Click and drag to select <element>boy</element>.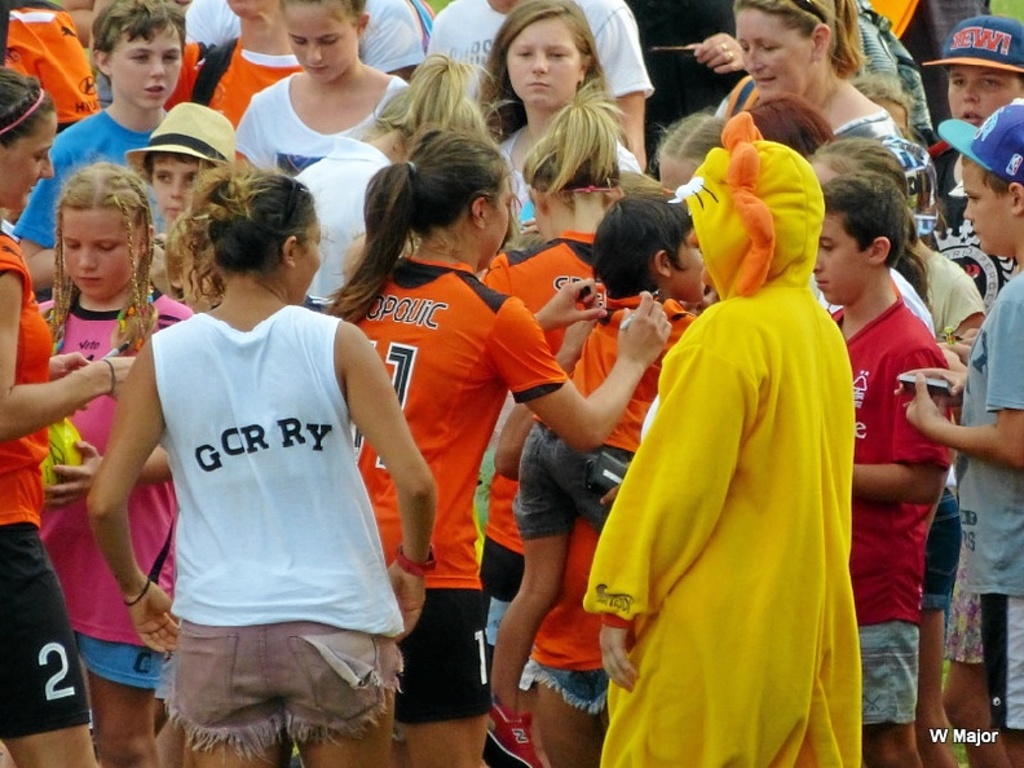
Selection: rect(811, 169, 955, 767).
